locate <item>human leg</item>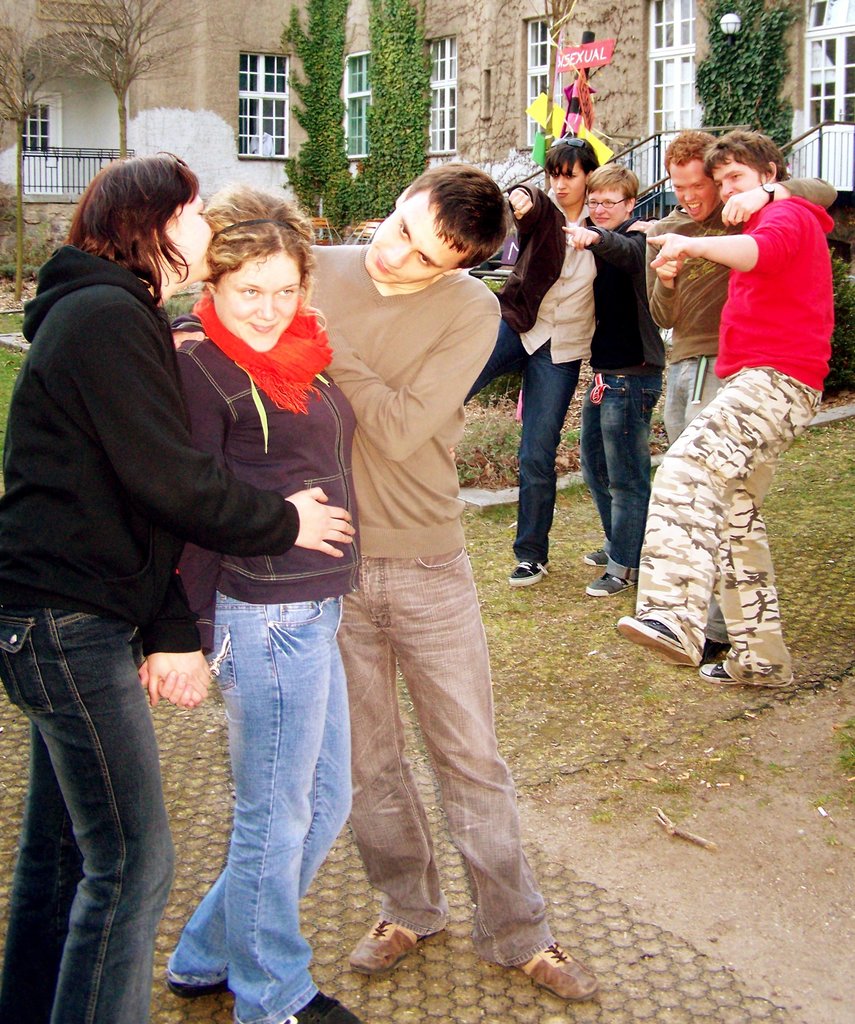
x1=589, y1=358, x2=655, y2=596
